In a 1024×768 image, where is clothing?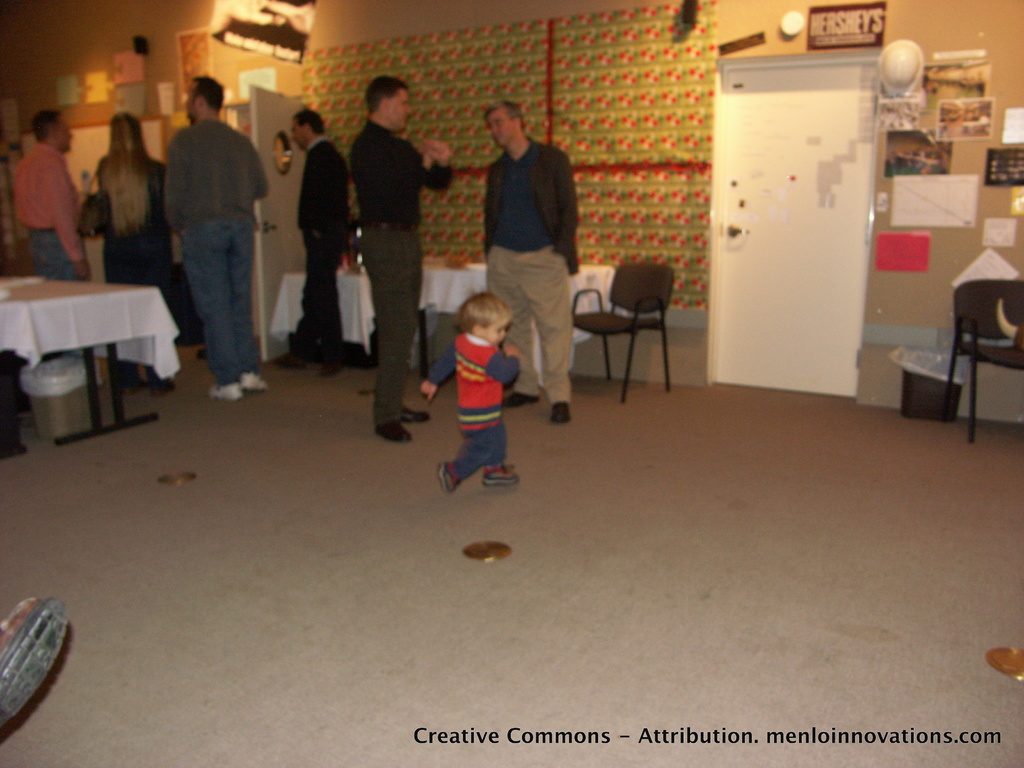
bbox=(98, 152, 167, 300).
